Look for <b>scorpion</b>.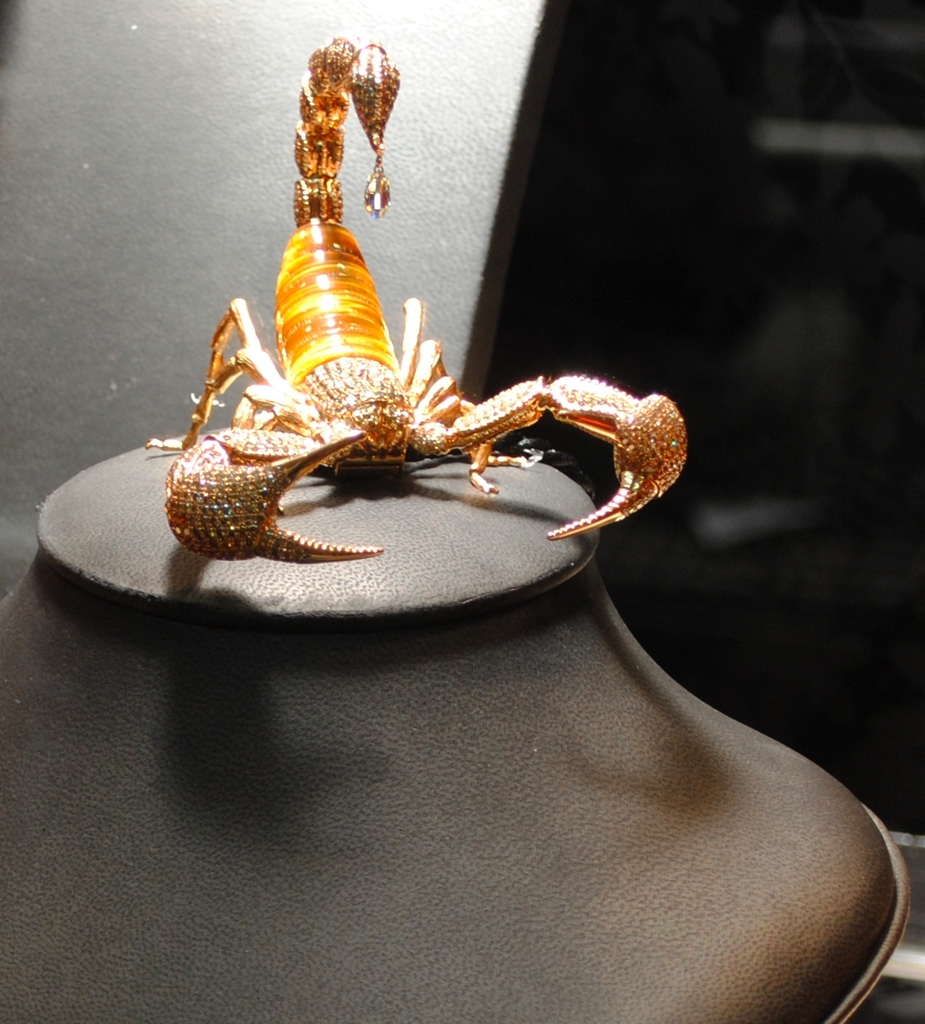
Found: BBox(139, 32, 692, 572).
